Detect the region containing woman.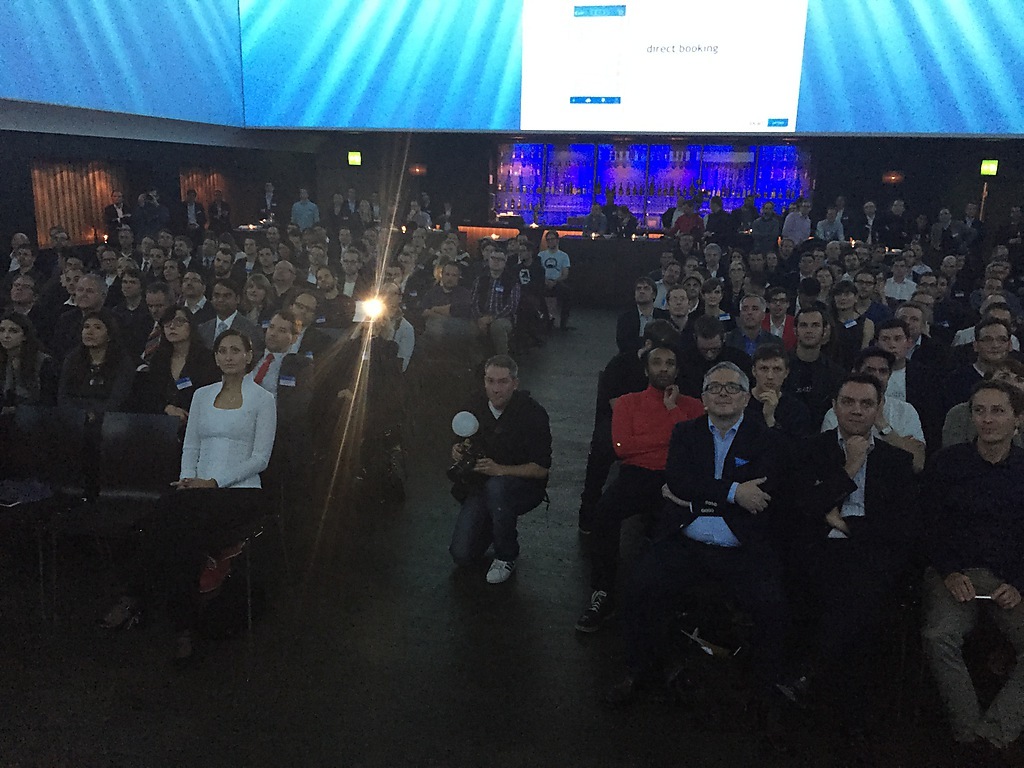
Rect(149, 303, 219, 420).
